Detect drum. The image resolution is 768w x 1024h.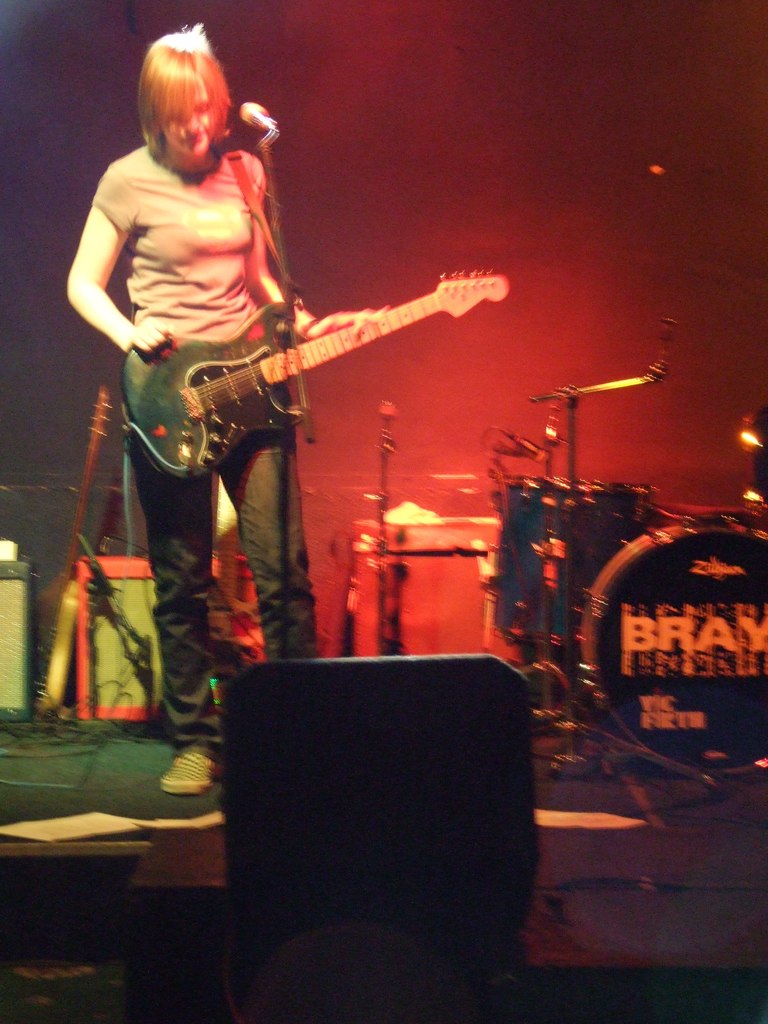
488:477:650:645.
